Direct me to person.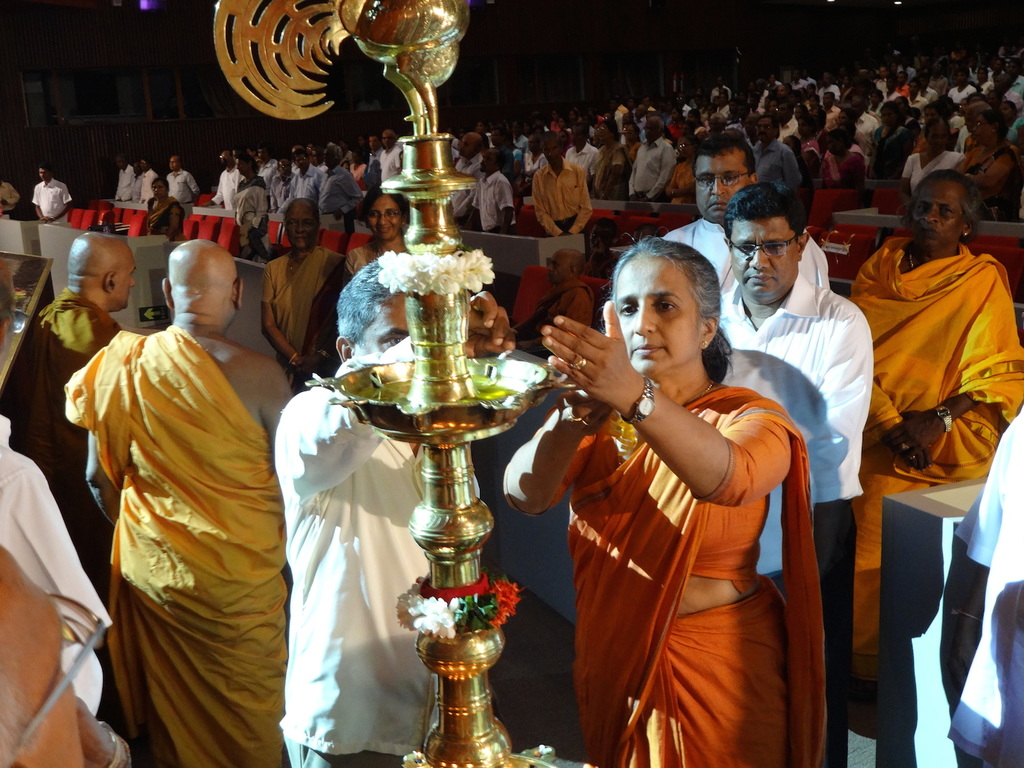
Direction: box(517, 238, 597, 365).
